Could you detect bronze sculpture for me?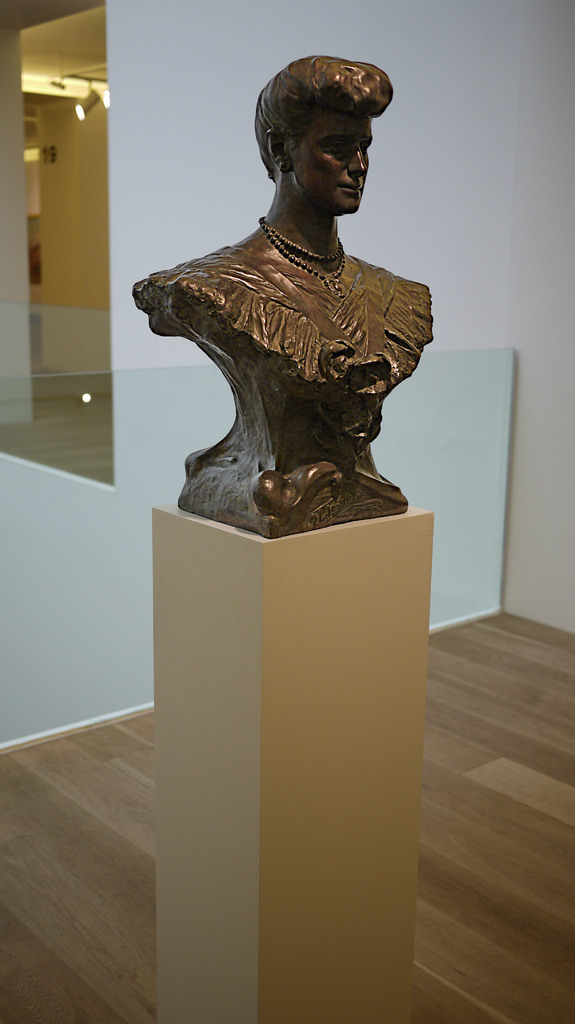
Detection result: pyautogui.locateOnScreen(136, 49, 429, 540).
